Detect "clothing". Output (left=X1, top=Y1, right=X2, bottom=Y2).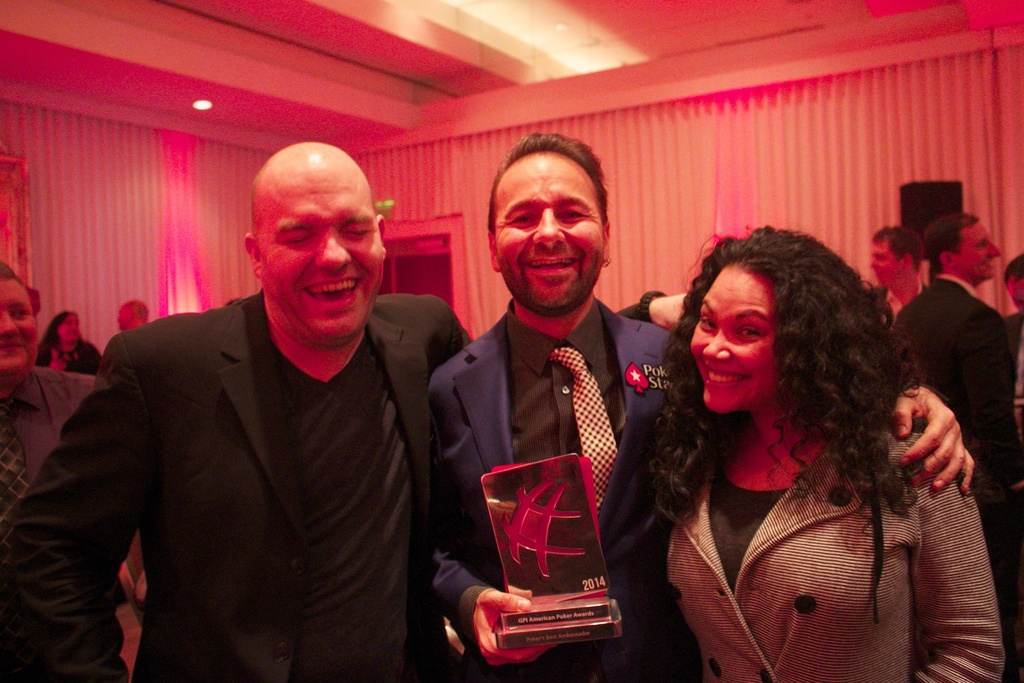
(left=878, top=273, right=1016, bottom=577).
